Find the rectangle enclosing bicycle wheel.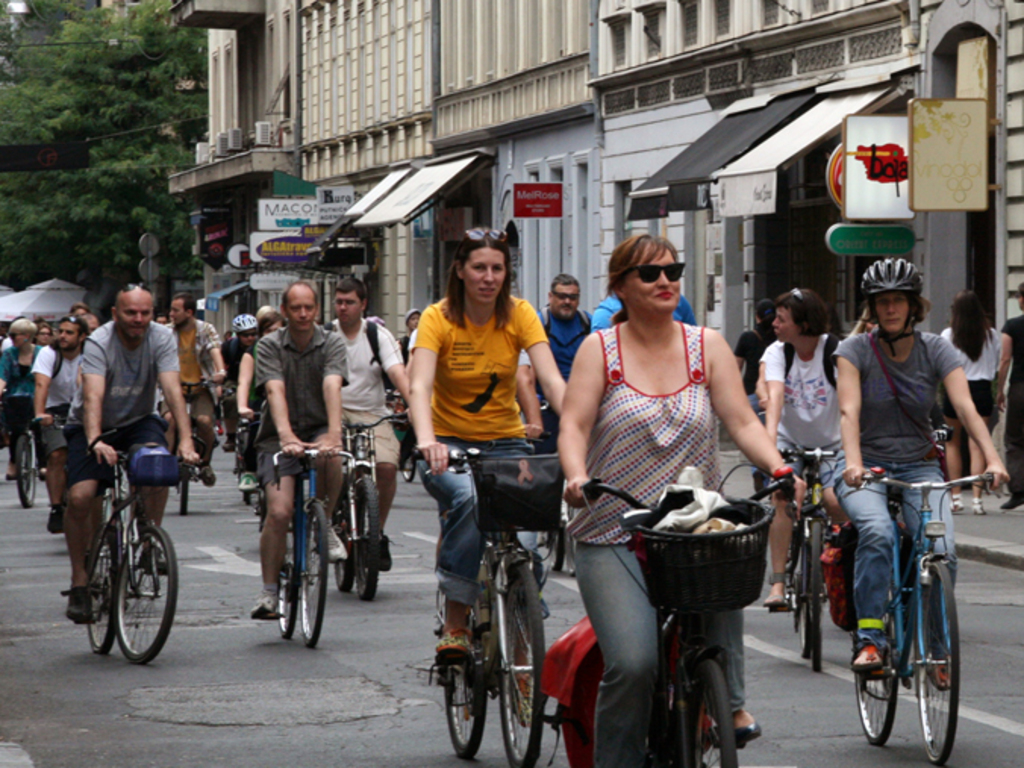
select_region(491, 559, 551, 766).
